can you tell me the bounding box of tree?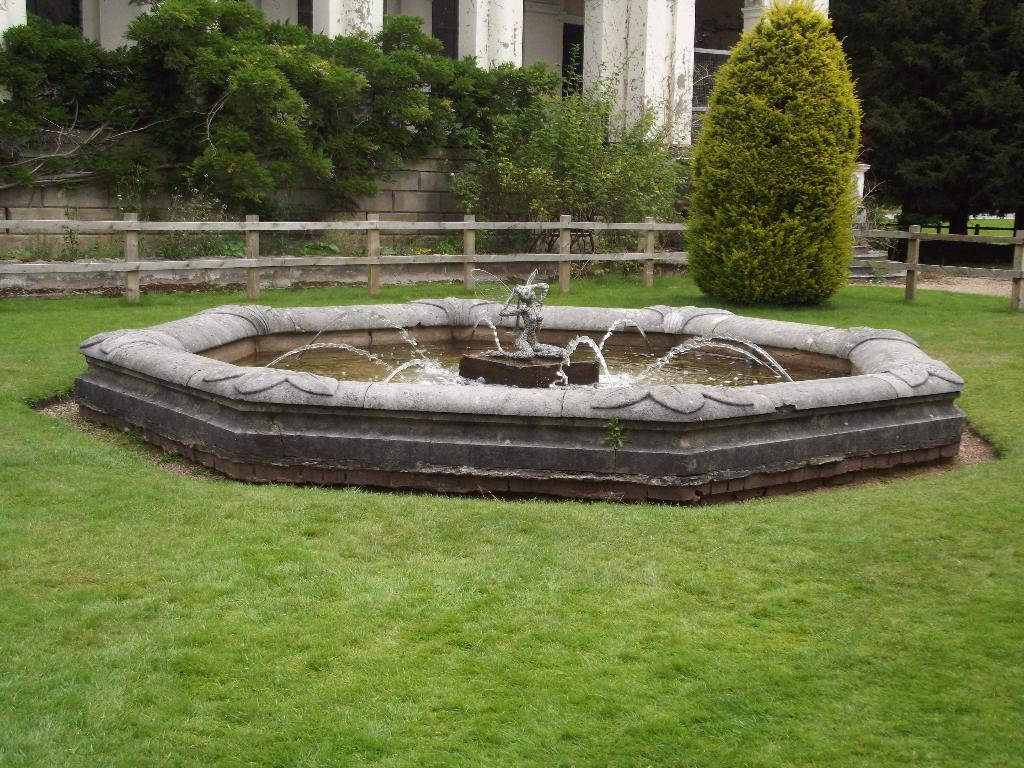
crop(846, 0, 1023, 239).
